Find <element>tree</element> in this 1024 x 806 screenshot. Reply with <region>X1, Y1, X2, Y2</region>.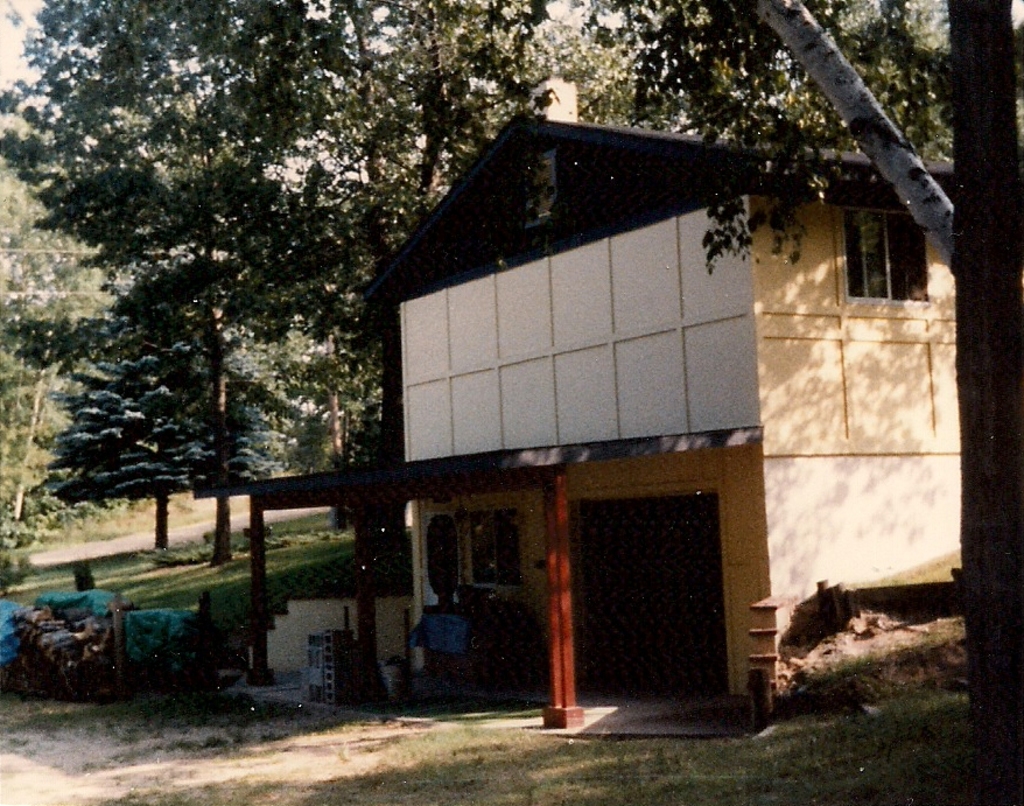
<region>554, 0, 952, 274</region>.
